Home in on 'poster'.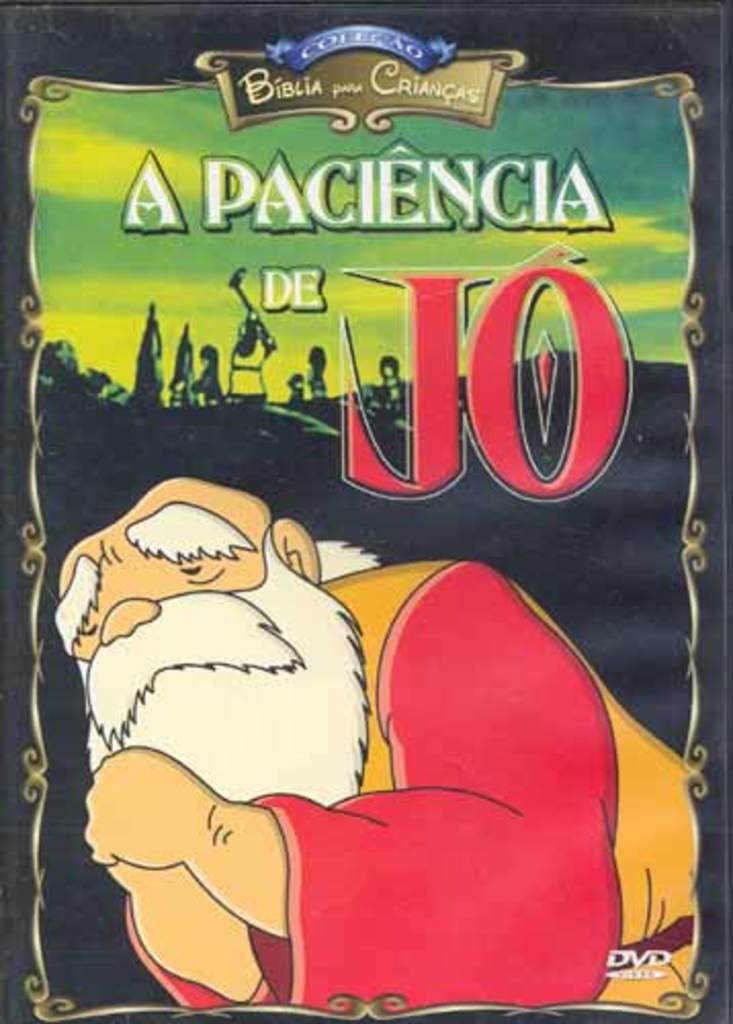
Homed in at <bbox>0, 0, 731, 1022</bbox>.
